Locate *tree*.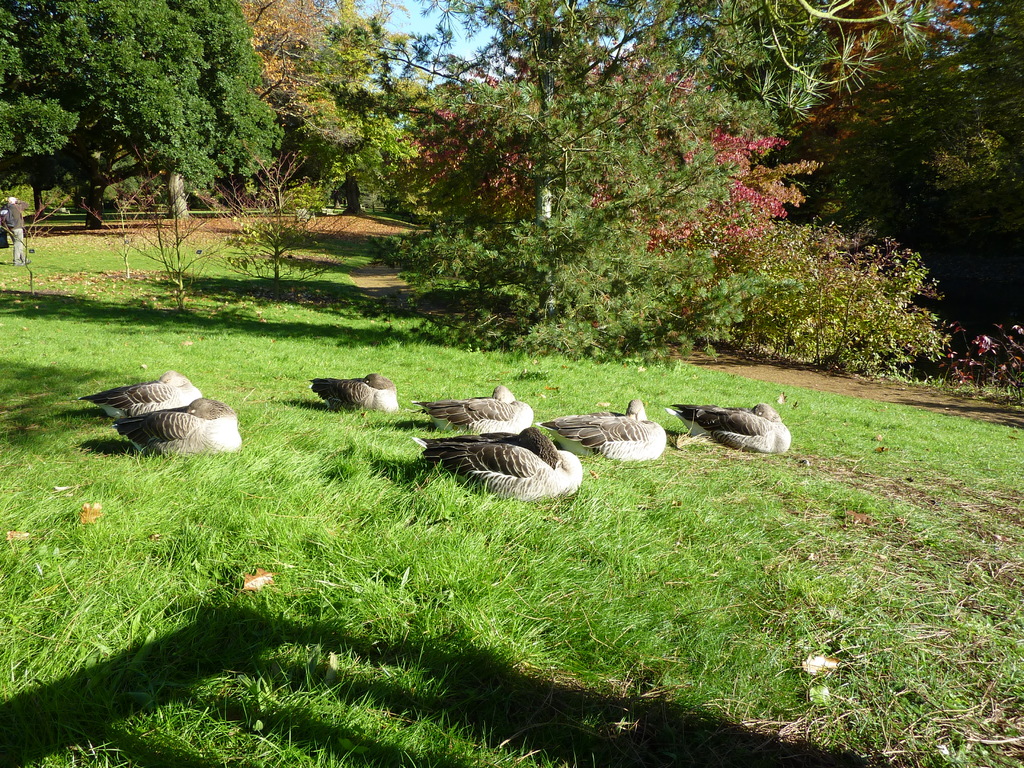
Bounding box: bbox=(703, 0, 926, 248).
